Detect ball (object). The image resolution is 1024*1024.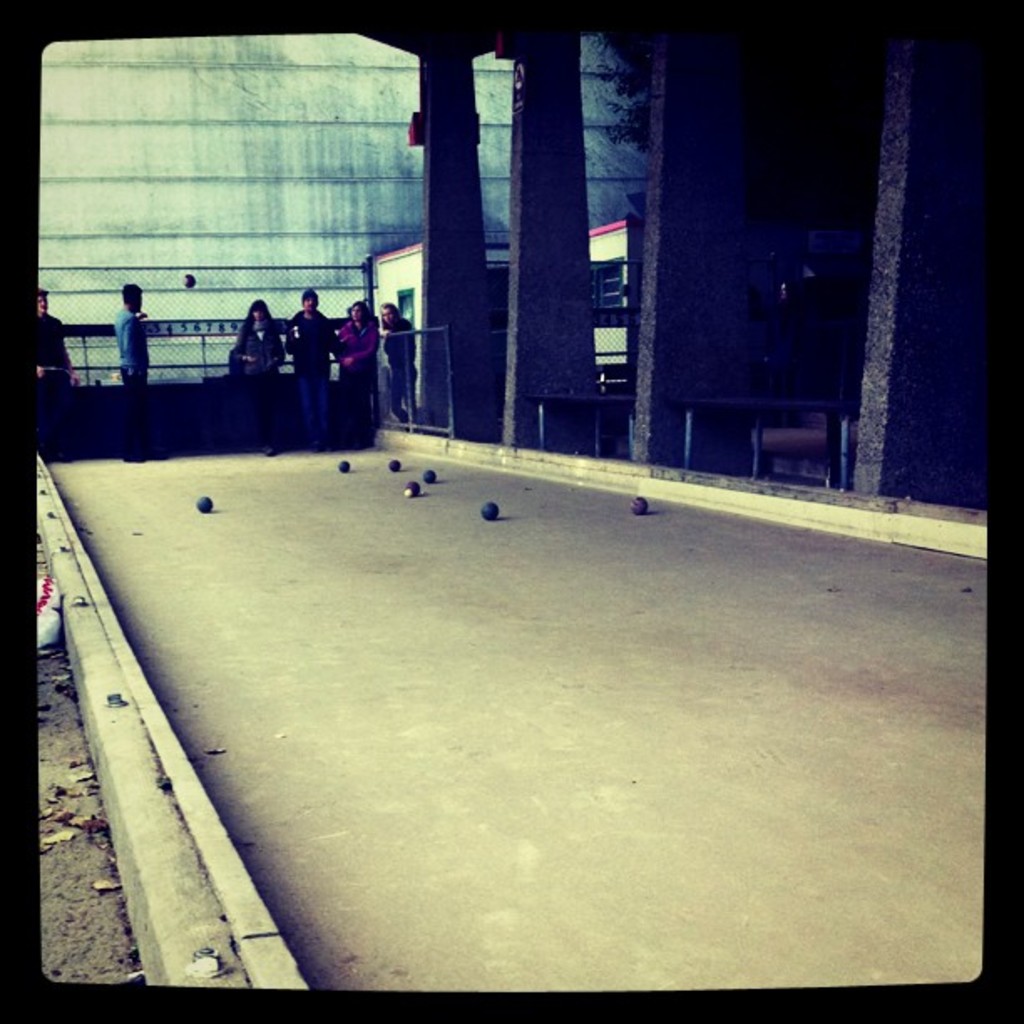
BBox(477, 497, 509, 525).
